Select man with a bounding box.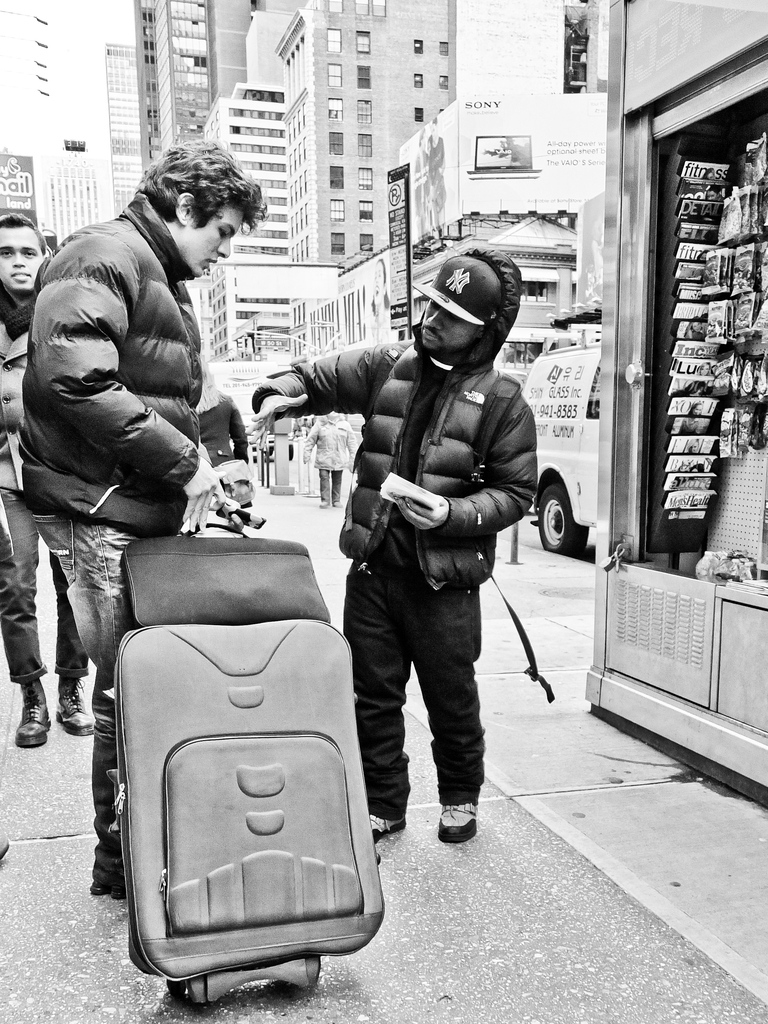
pyautogui.locateOnScreen(310, 280, 541, 866).
